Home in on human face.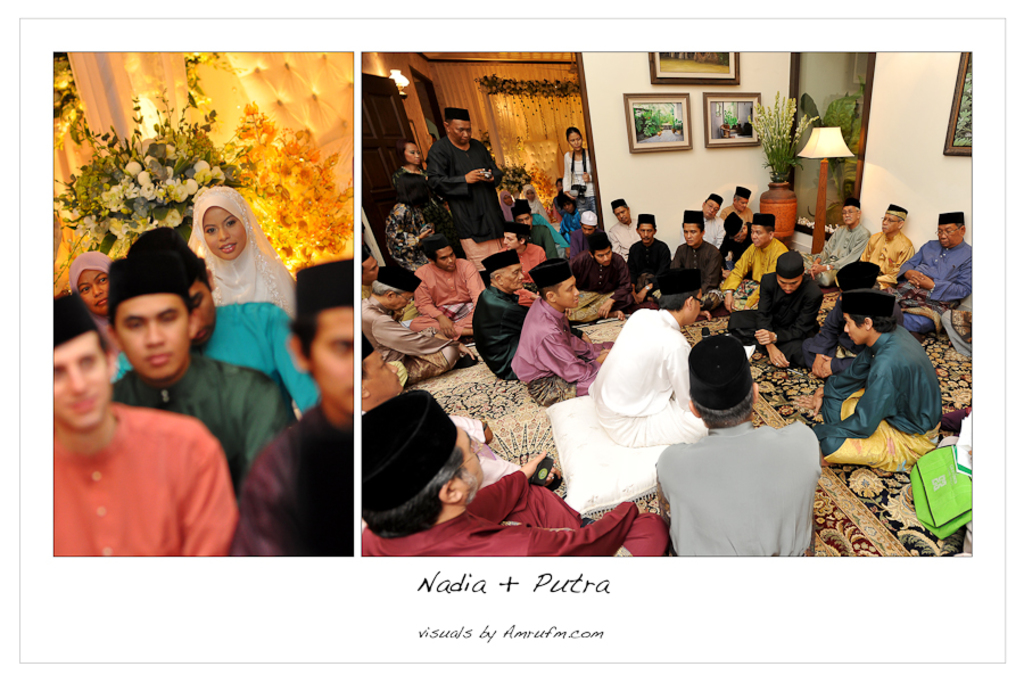
Homed in at <bbox>844, 311, 861, 347</bbox>.
